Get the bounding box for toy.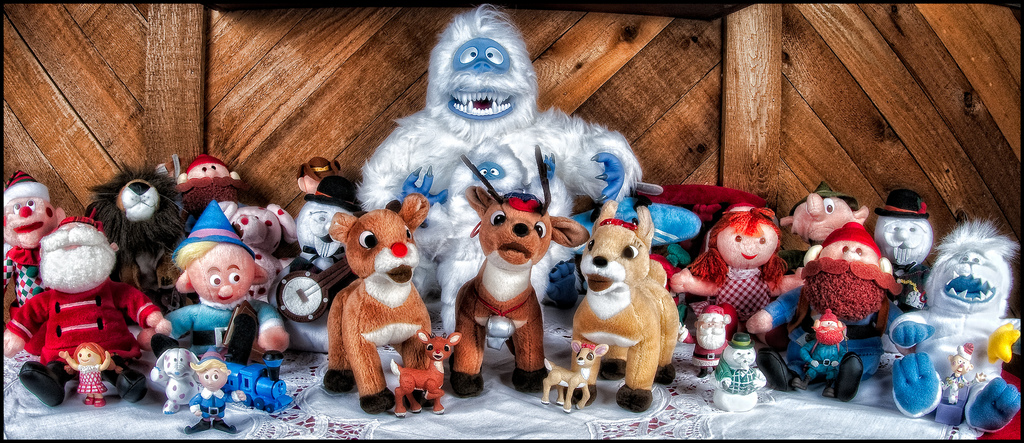
BBox(161, 154, 253, 223).
